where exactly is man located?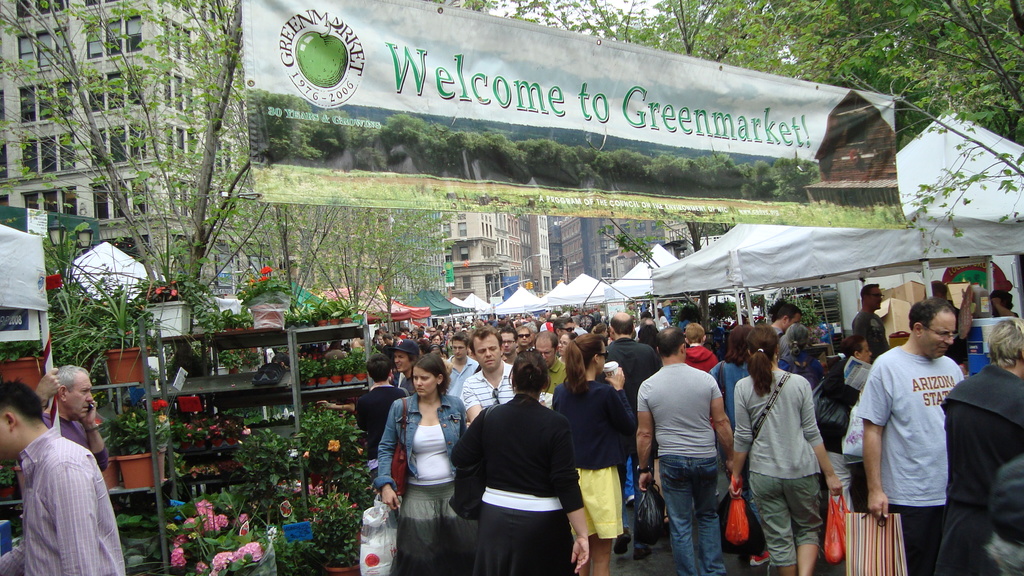
Its bounding box is (left=531, top=327, right=563, bottom=387).
